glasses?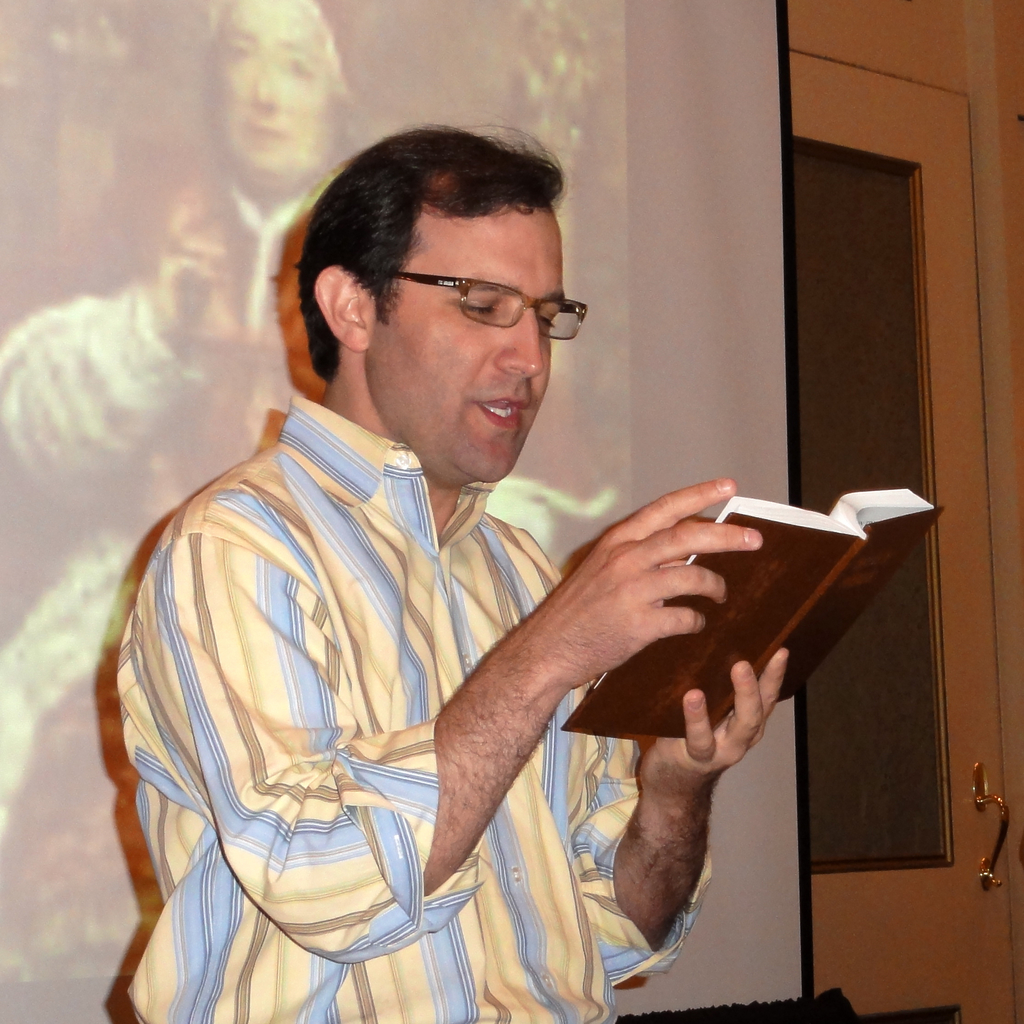
select_region(346, 266, 589, 344)
